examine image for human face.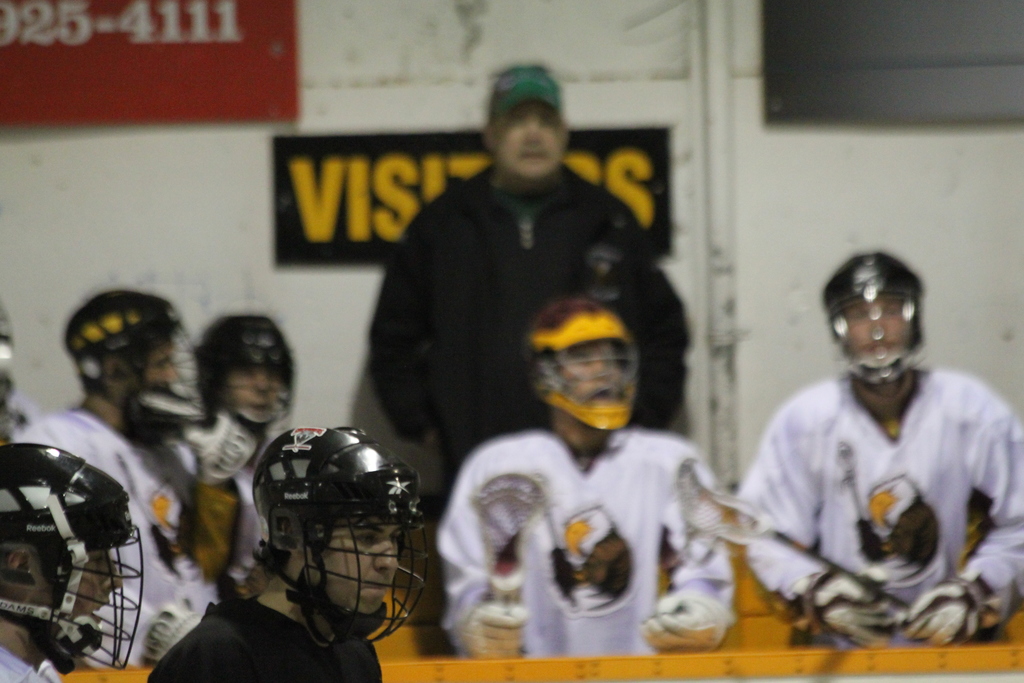
Examination result: {"x1": 308, "y1": 513, "x2": 400, "y2": 613}.
